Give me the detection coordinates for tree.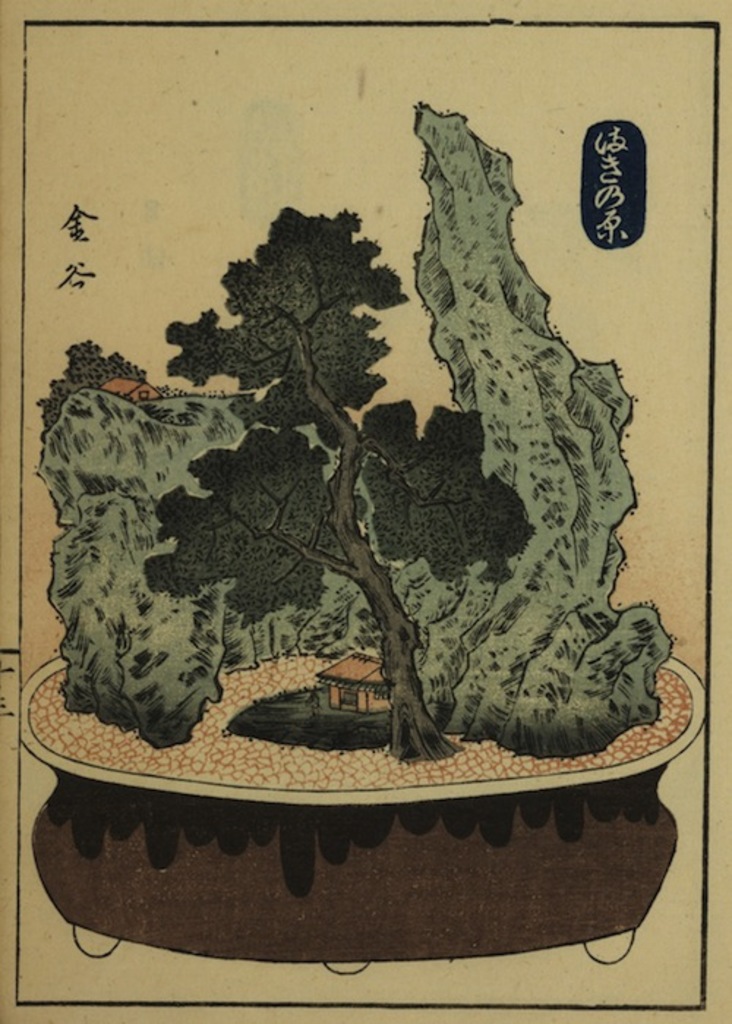
<region>164, 208, 466, 771</region>.
